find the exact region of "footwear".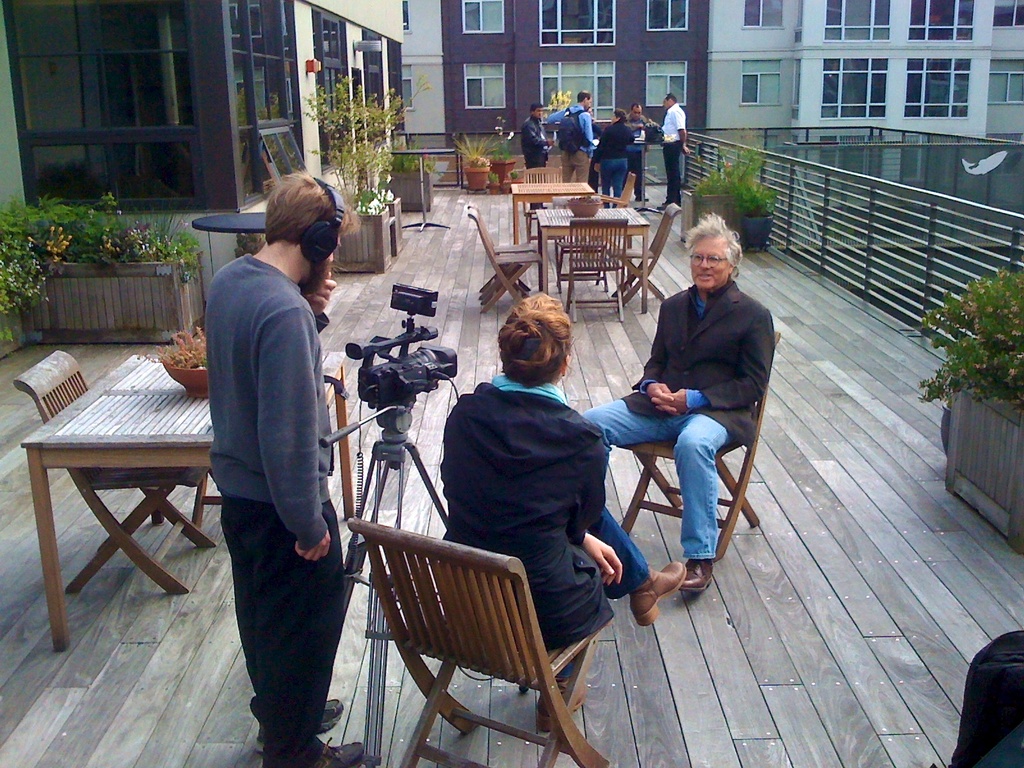
Exact region: 630 559 689 626.
